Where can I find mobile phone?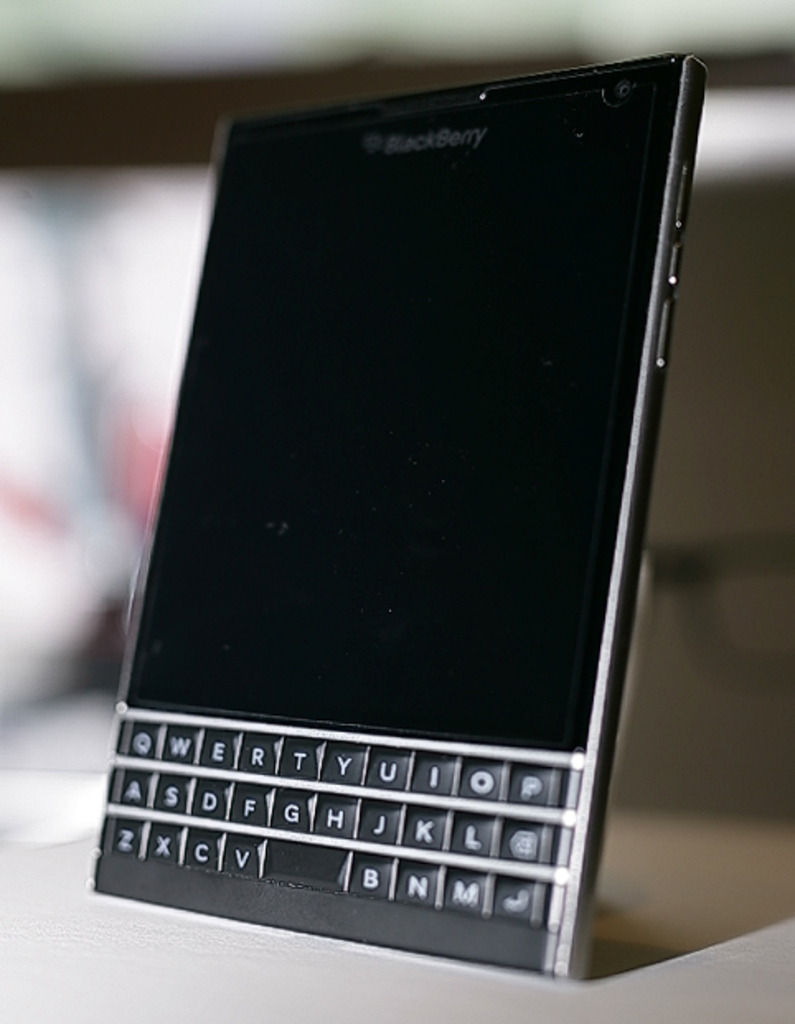
You can find it at rect(104, 51, 693, 1014).
